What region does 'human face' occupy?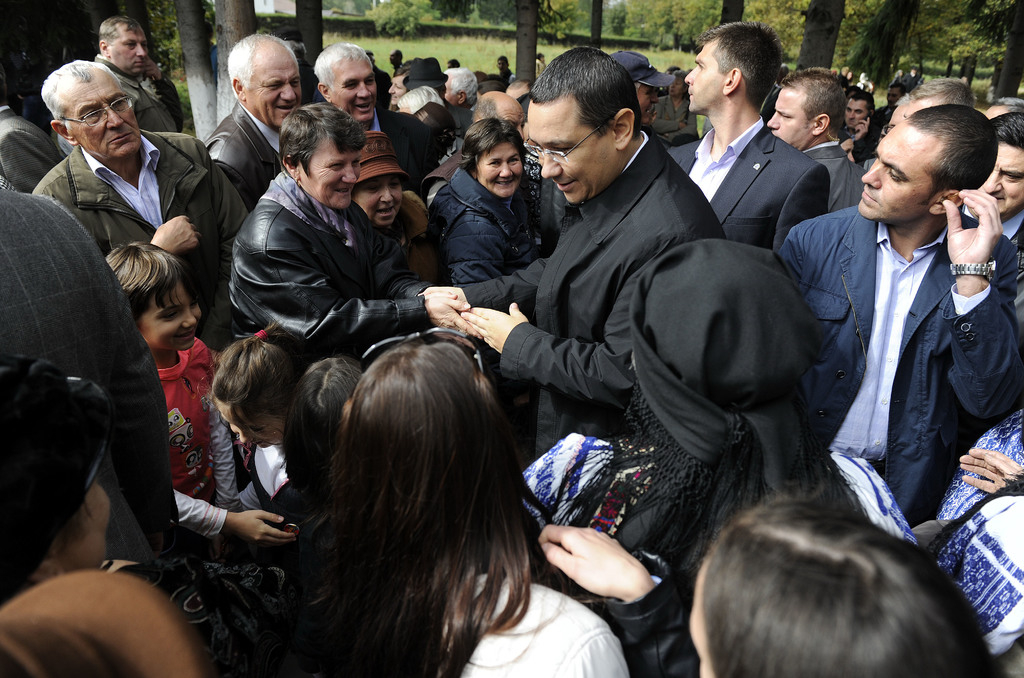
x1=143, y1=285, x2=200, y2=349.
